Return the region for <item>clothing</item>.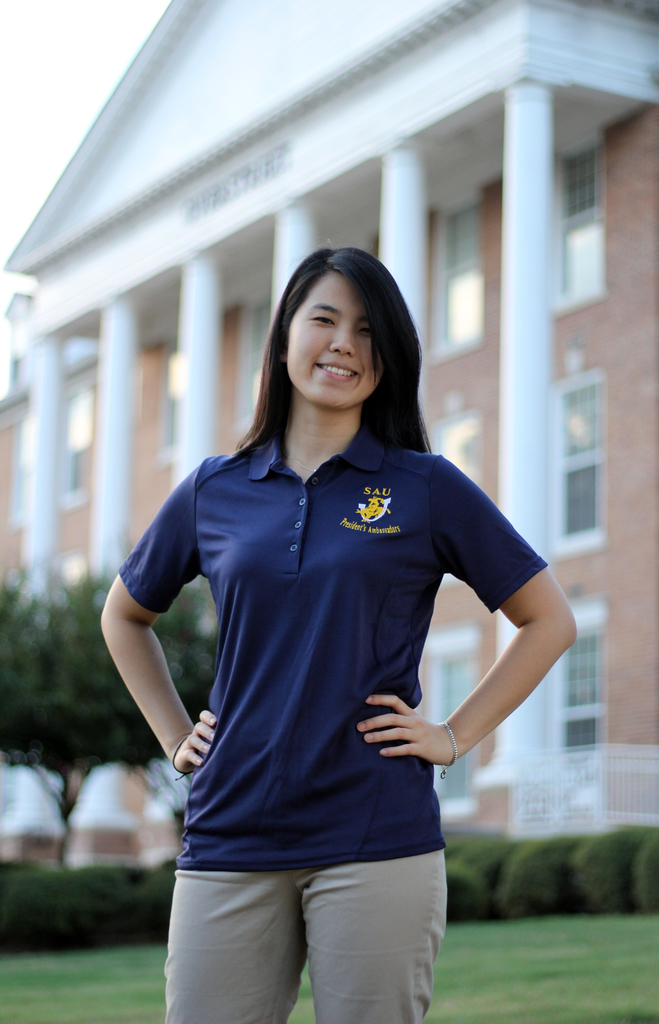
(x1=115, y1=431, x2=549, y2=1023).
